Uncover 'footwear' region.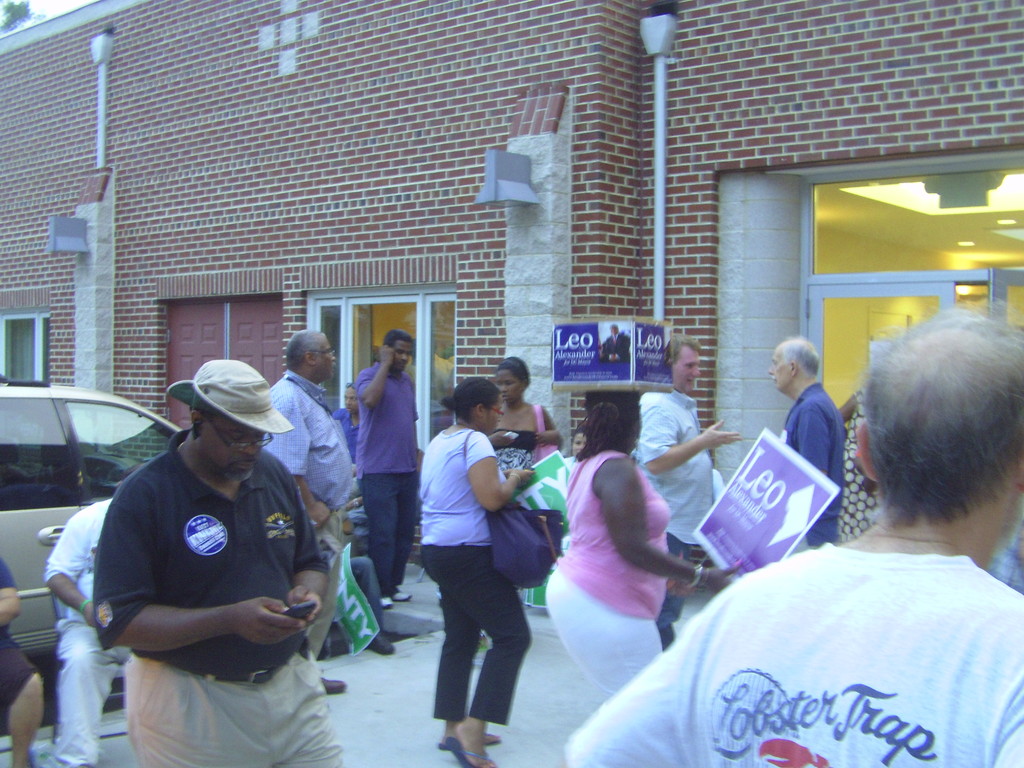
Uncovered: <box>381,598,390,609</box>.
